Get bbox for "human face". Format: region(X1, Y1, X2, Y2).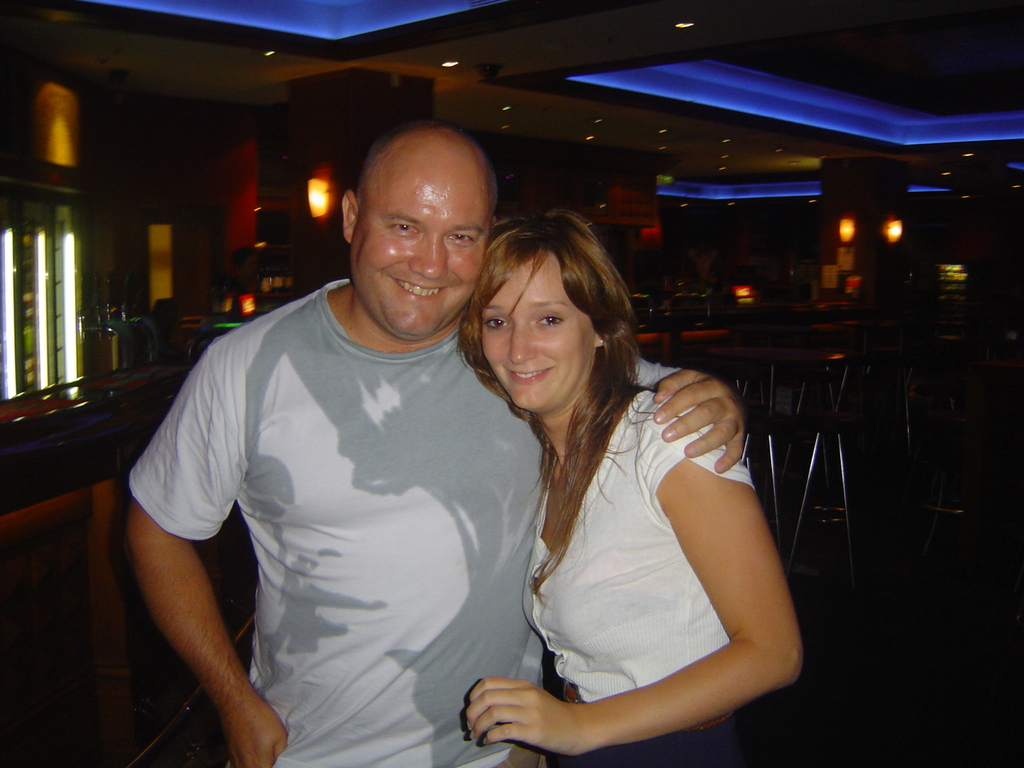
region(482, 254, 593, 409).
